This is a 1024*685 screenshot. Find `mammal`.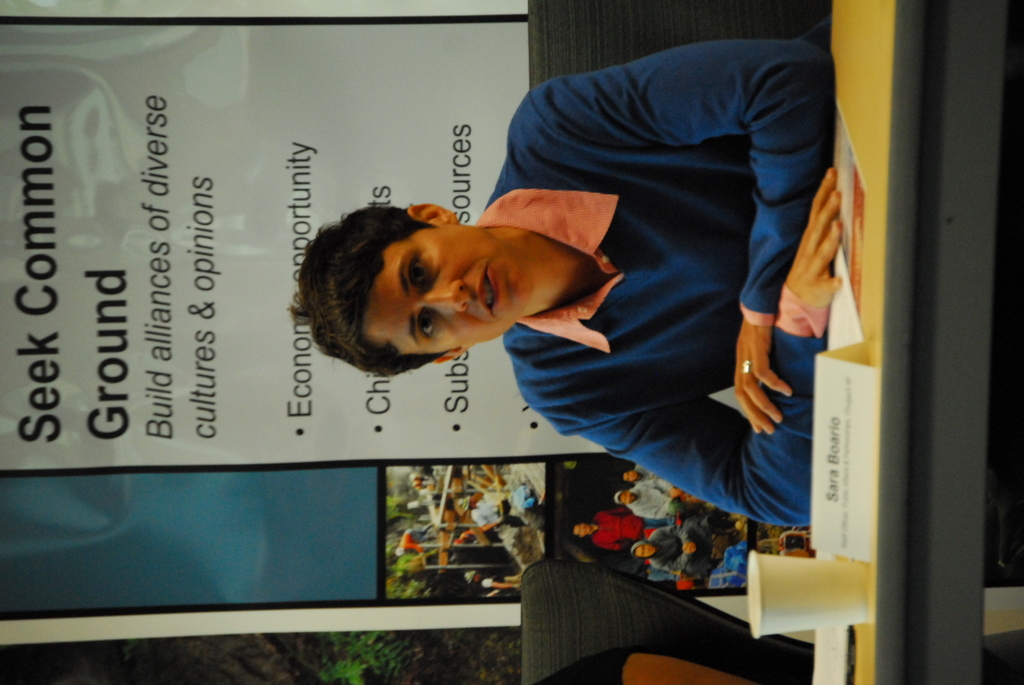
Bounding box: {"x1": 612, "y1": 478, "x2": 685, "y2": 519}.
